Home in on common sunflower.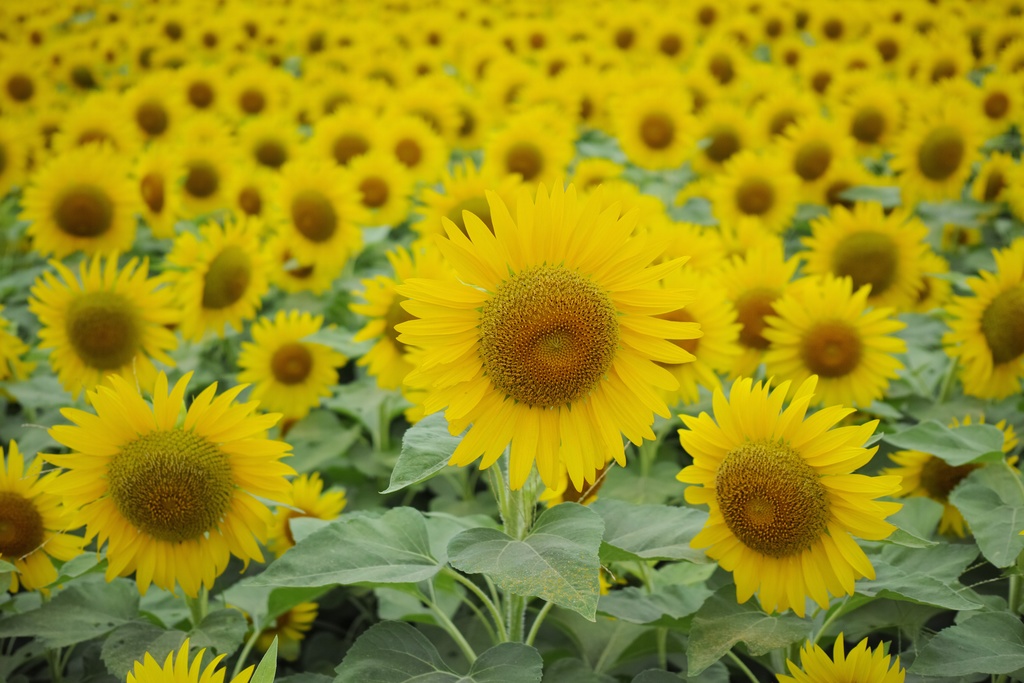
Homed in at x1=53, y1=363, x2=324, y2=589.
